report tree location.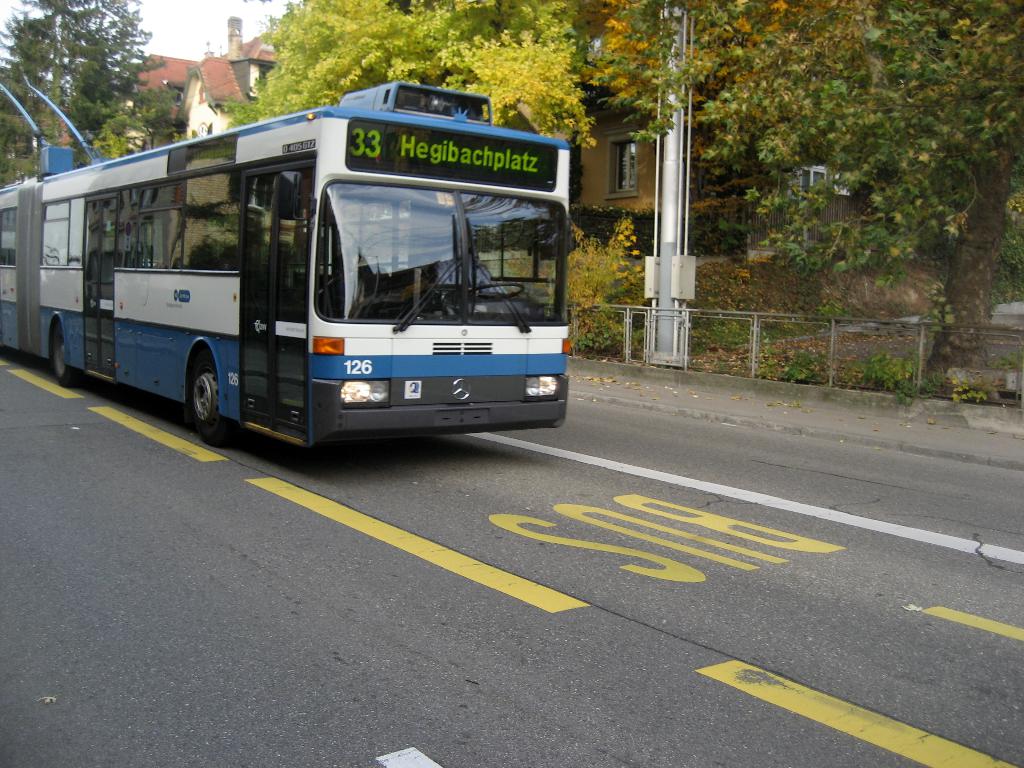
Report: (83, 79, 193, 151).
